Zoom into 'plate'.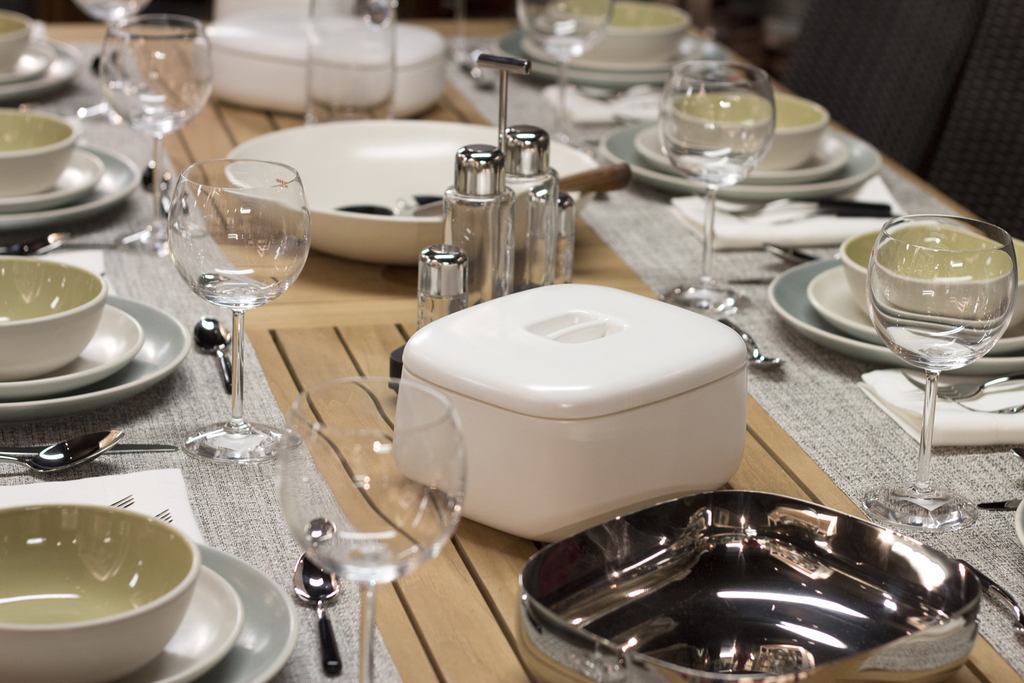
Zoom target: {"left": 1010, "top": 497, "right": 1023, "bottom": 549}.
